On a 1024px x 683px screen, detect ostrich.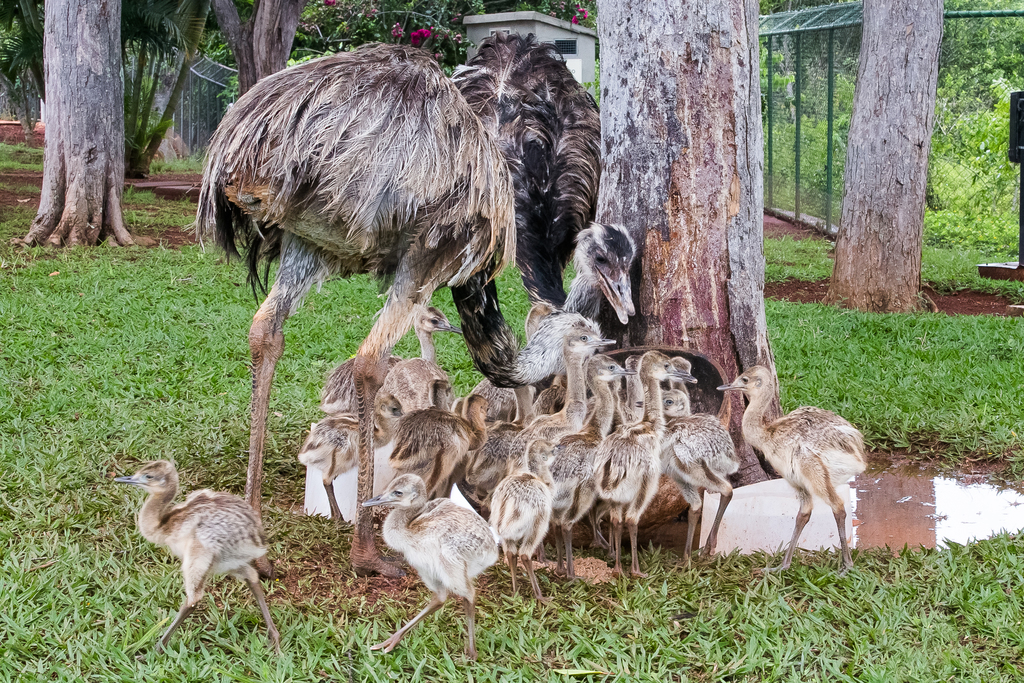
[left=160, top=0, right=582, bottom=593].
